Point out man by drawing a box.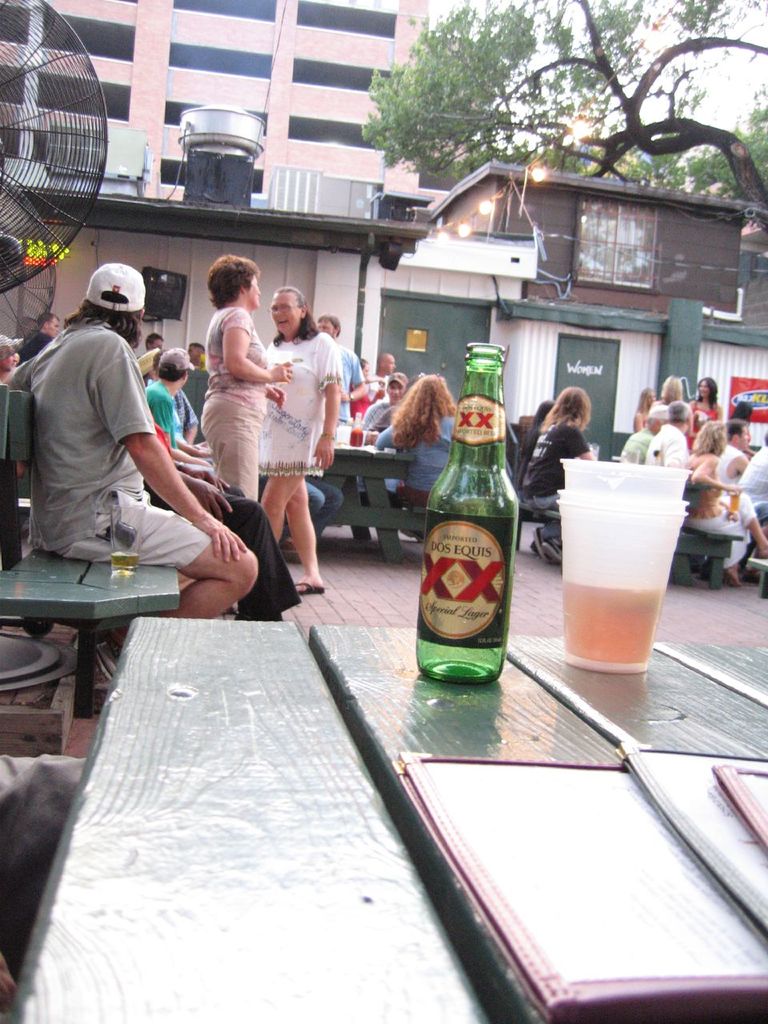
bbox=[621, 398, 669, 467].
